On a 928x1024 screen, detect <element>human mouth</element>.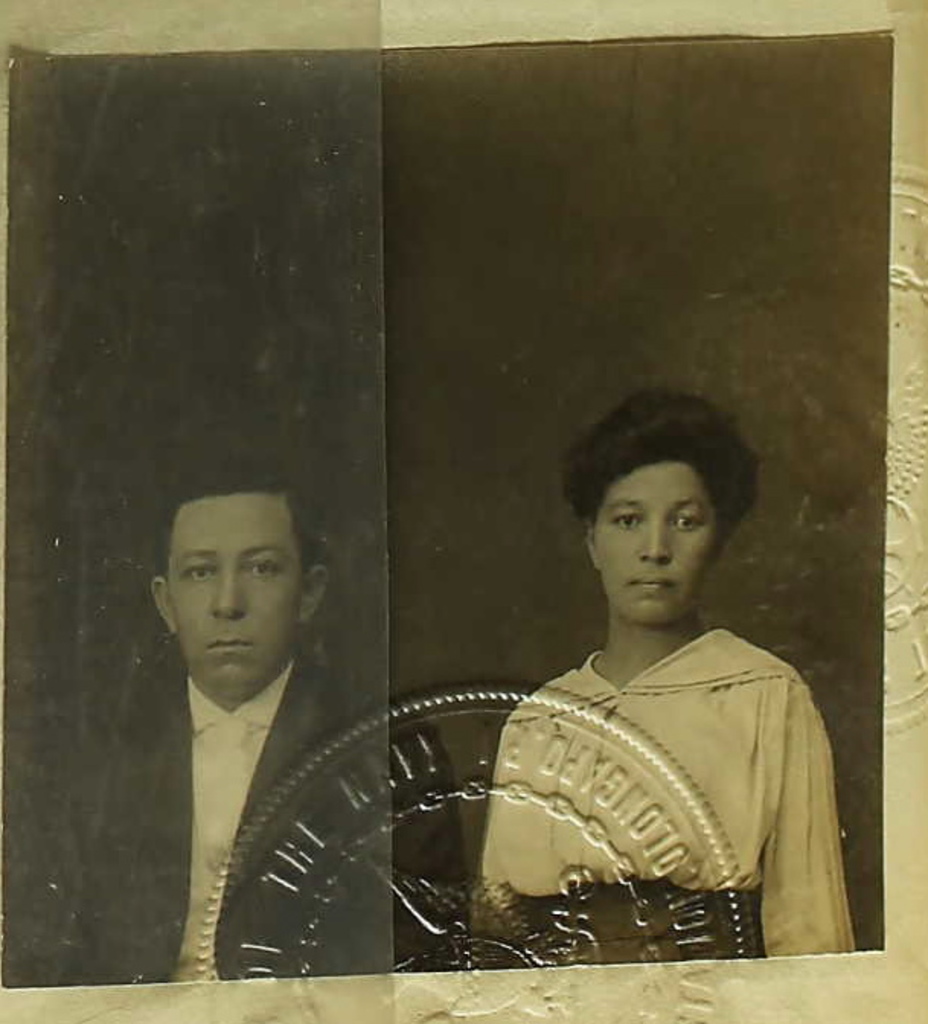
632/576/670/593.
